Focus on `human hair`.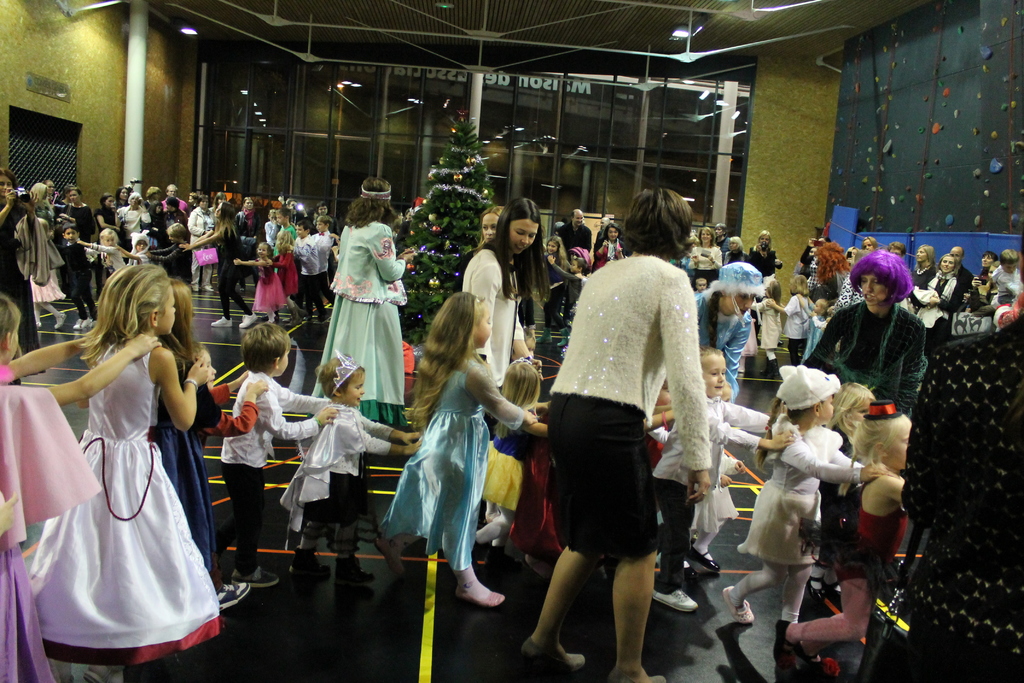
Focused at x1=298 y1=218 x2=314 y2=233.
